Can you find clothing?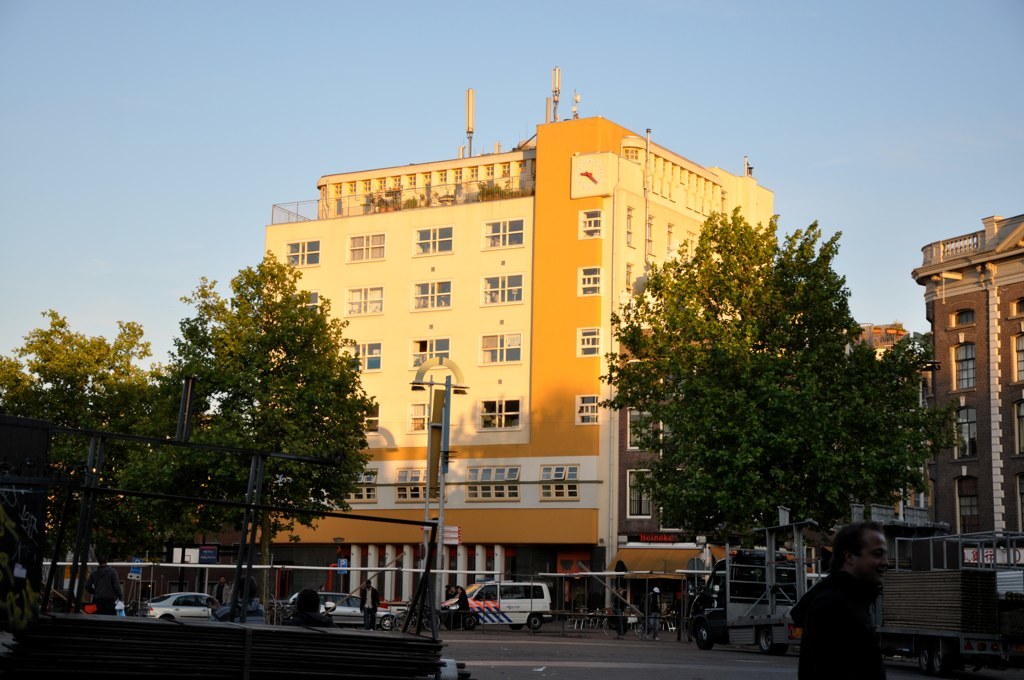
Yes, bounding box: <bbox>90, 570, 125, 624</bbox>.
